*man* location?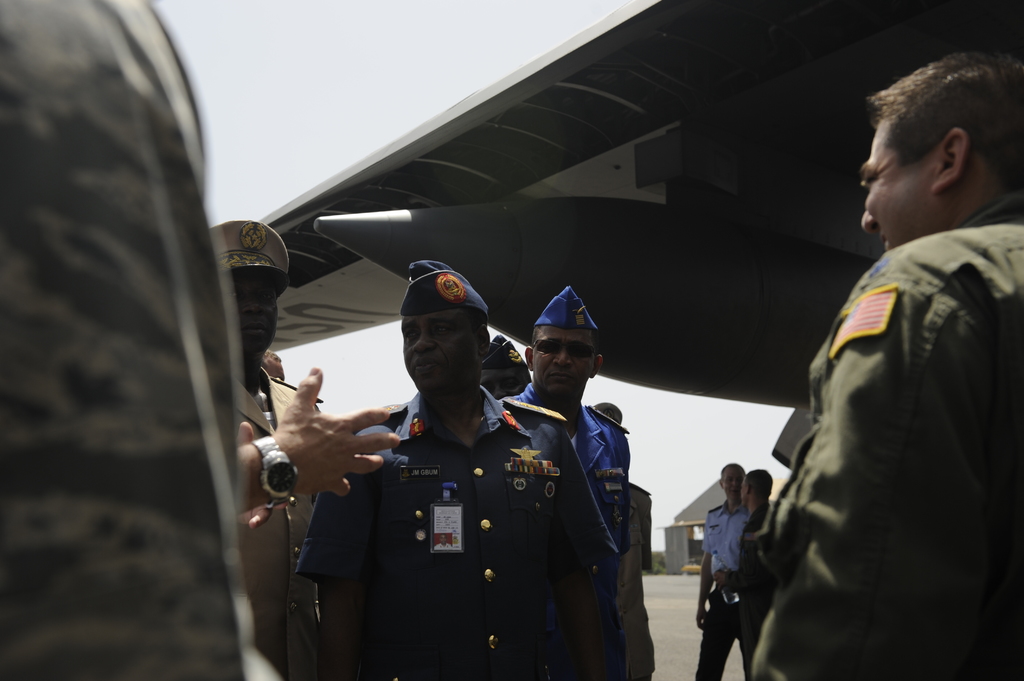
[588, 399, 652, 680]
